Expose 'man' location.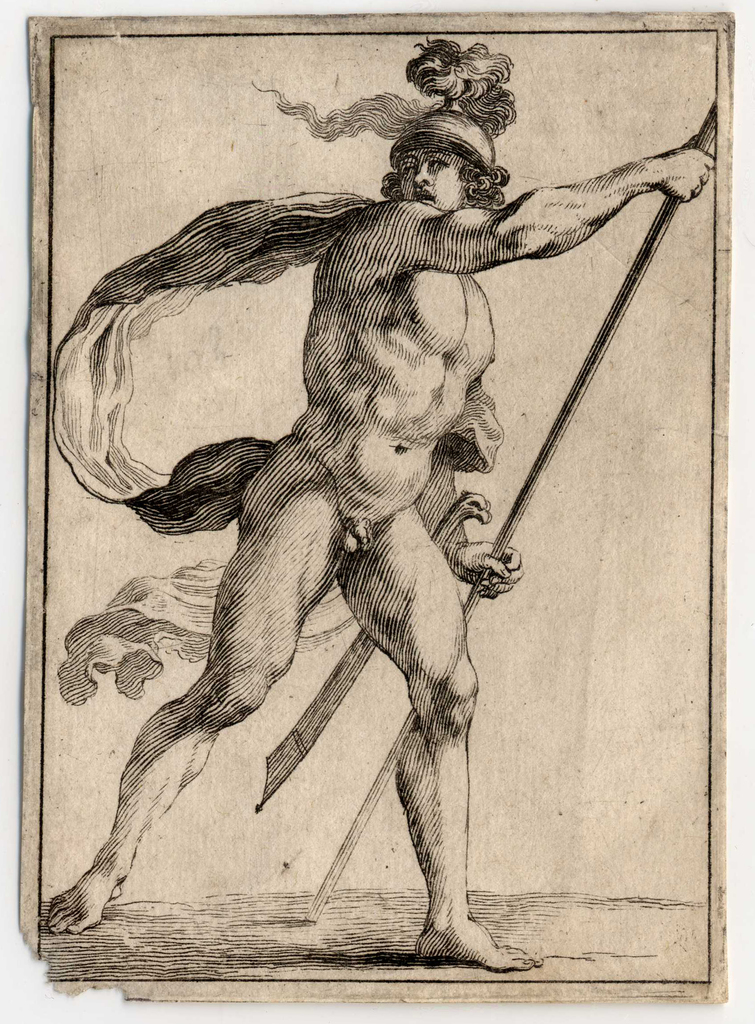
Exposed at bbox=[31, 34, 727, 982].
